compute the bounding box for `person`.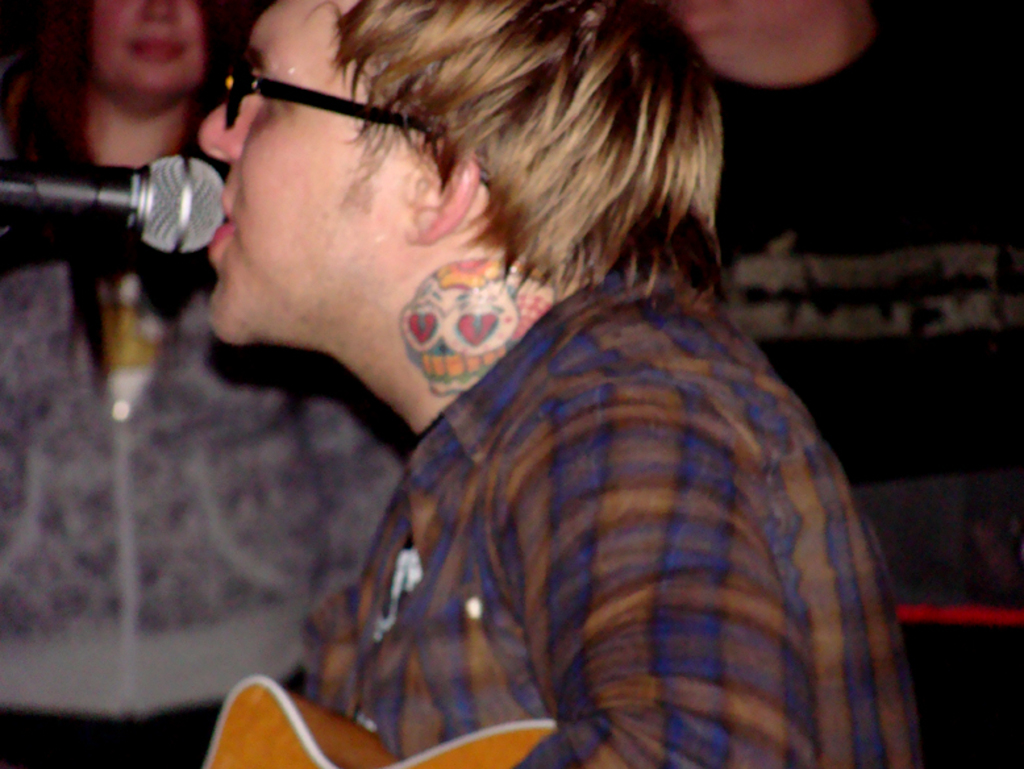
region(0, 0, 407, 768).
